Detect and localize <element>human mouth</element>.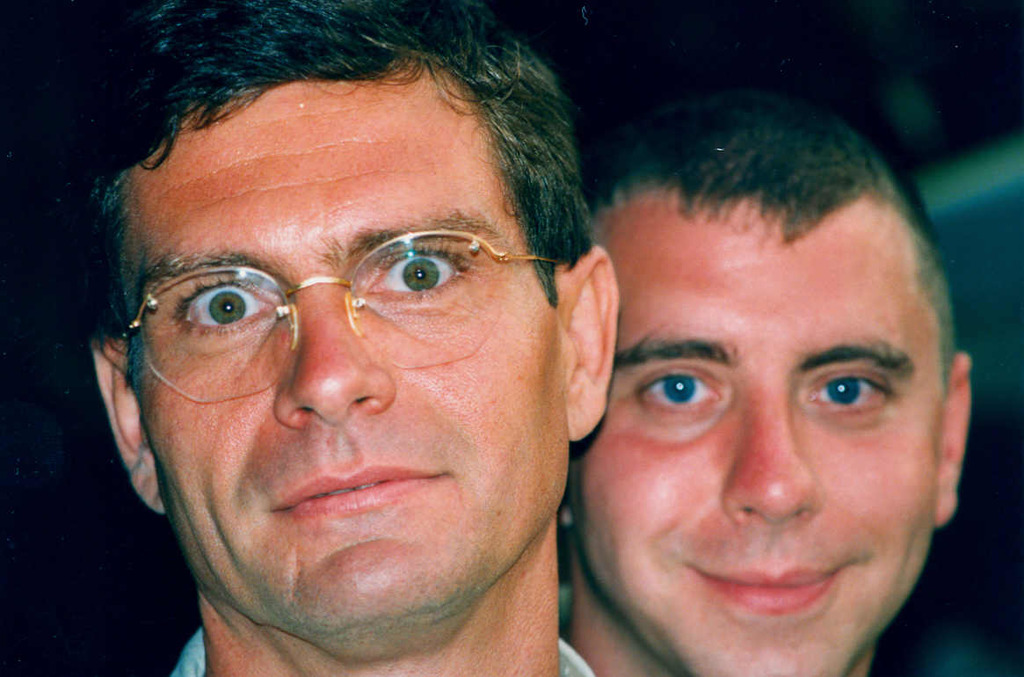
Localized at pyautogui.locateOnScreen(265, 462, 448, 513).
